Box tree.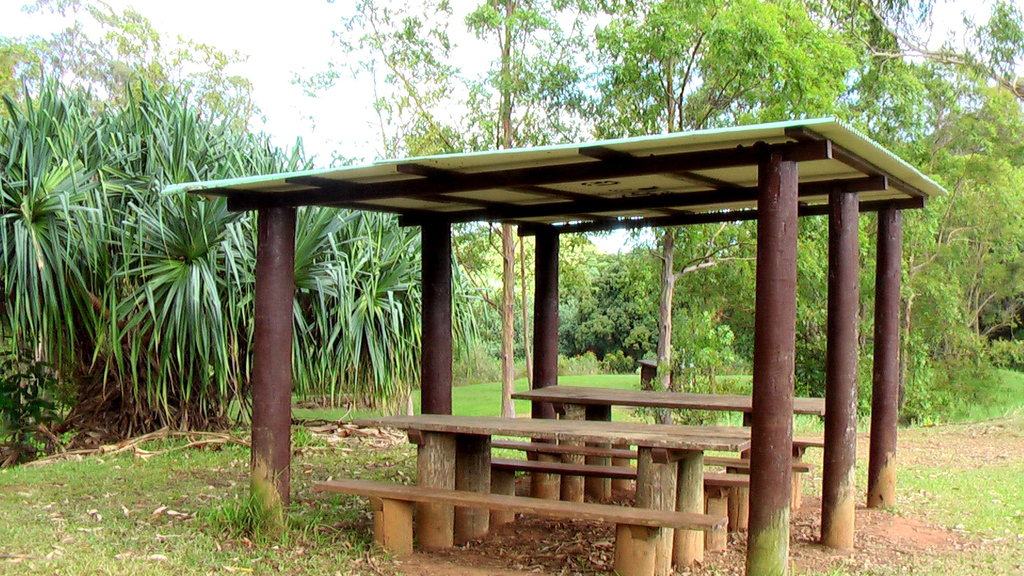
(left=294, top=0, right=1023, bottom=424).
